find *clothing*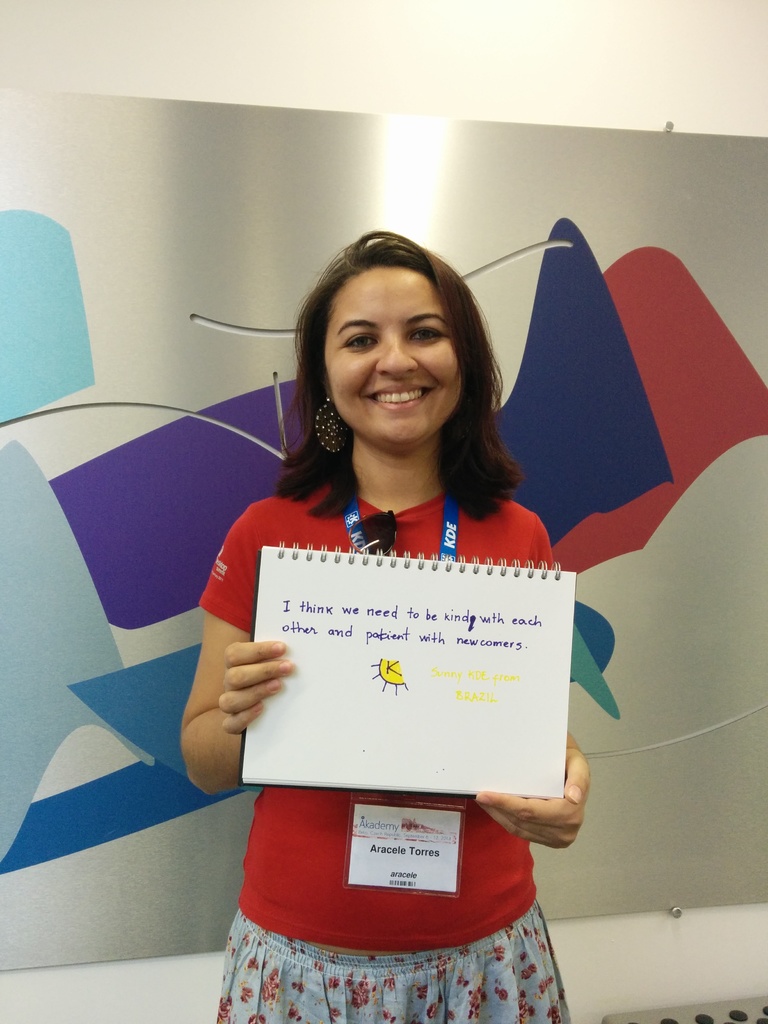
<bbox>198, 481, 575, 1023</bbox>
